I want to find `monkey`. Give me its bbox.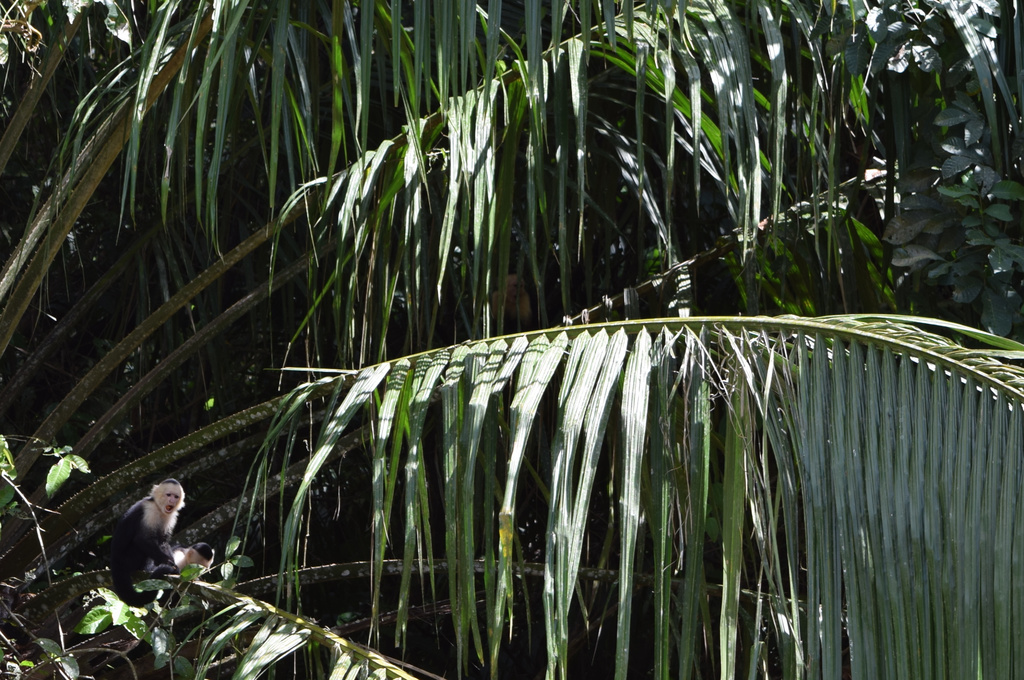
box(105, 475, 188, 592).
